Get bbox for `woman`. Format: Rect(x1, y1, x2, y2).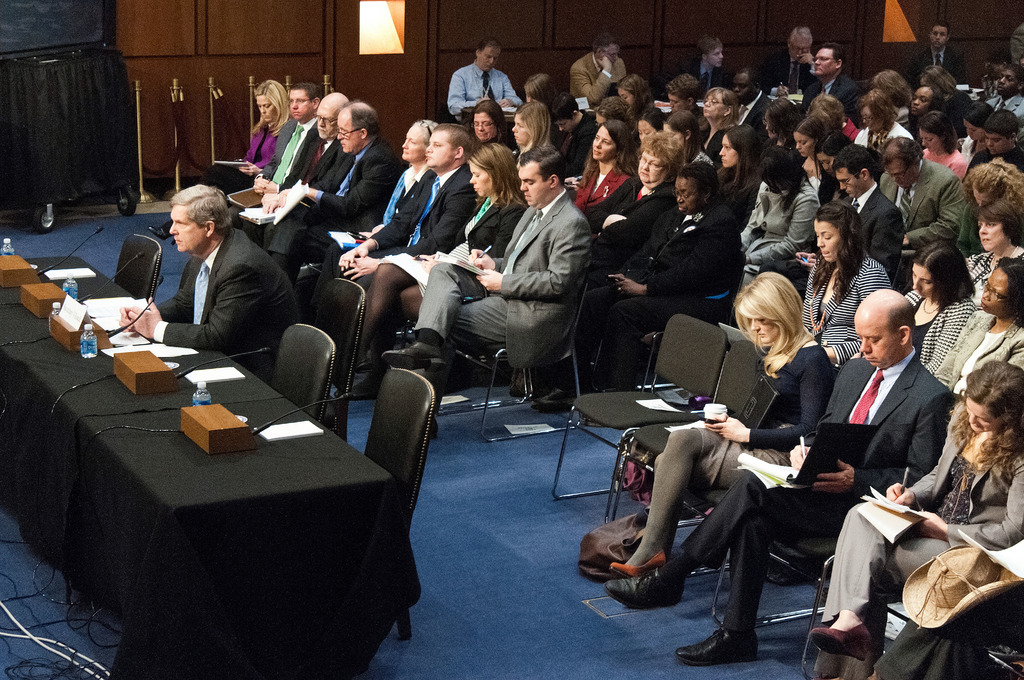
Rect(919, 115, 962, 178).
